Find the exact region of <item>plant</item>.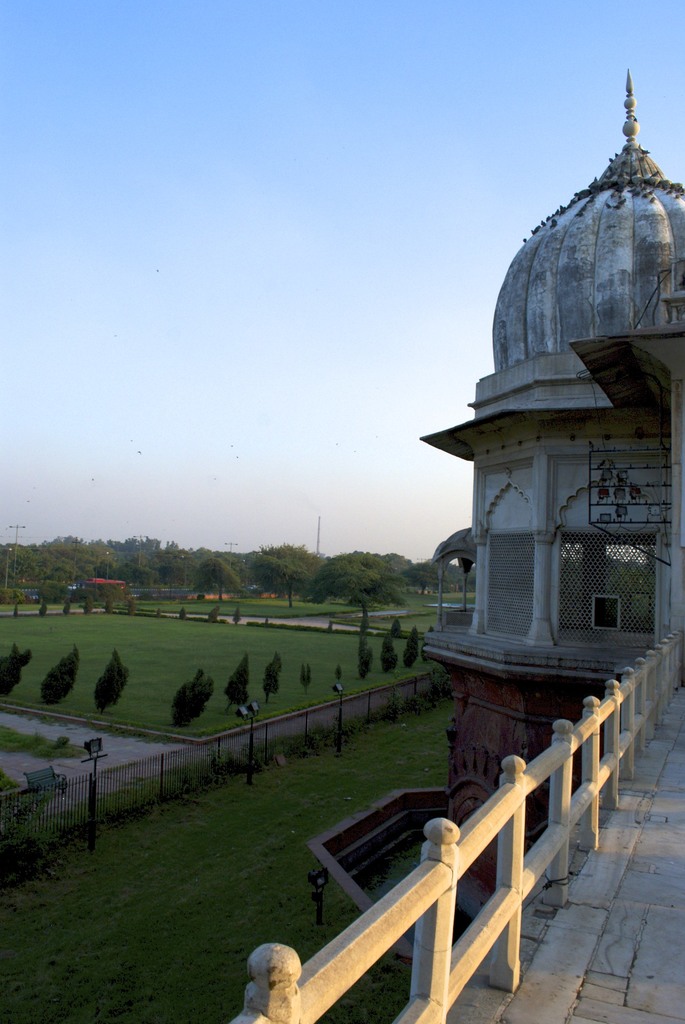
Exact region: Rect(408, 632, 413, 669).
